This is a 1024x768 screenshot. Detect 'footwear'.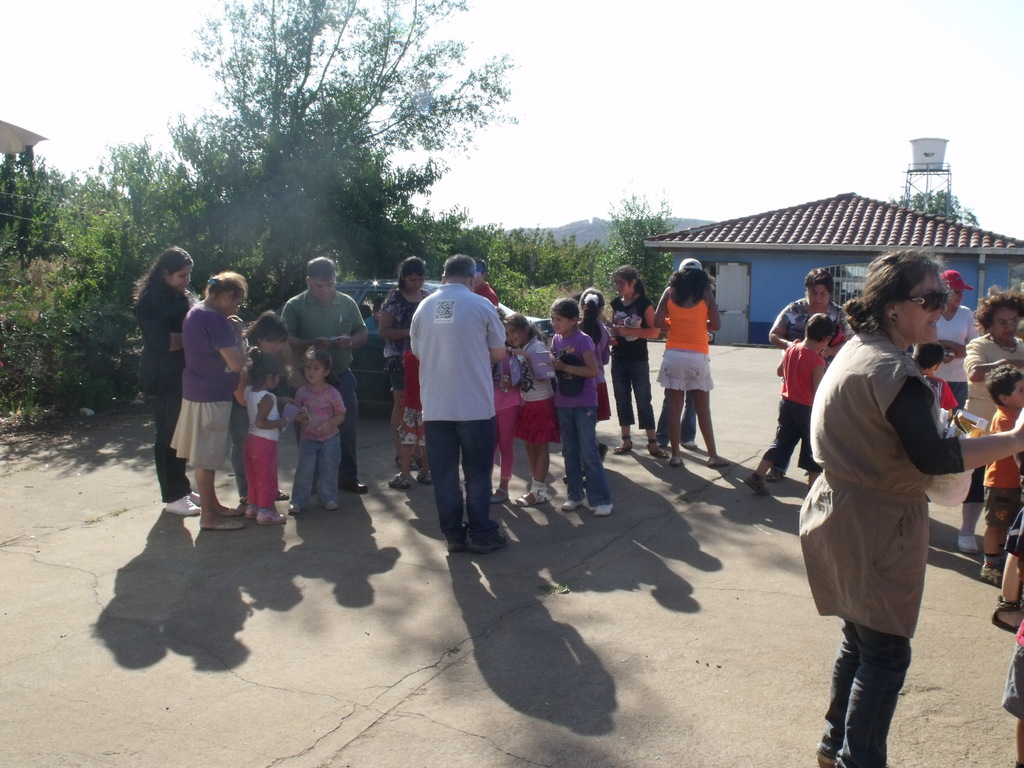
<region>956, 531, 979, 554</region>.
